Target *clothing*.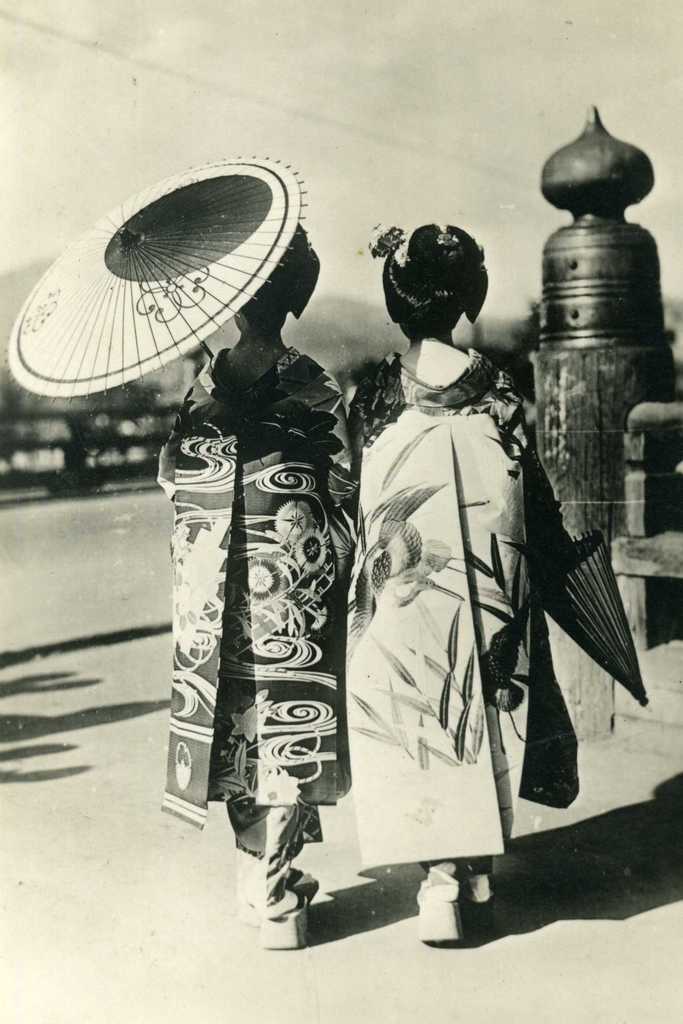
Target region: 157, 353, 357, 916.
